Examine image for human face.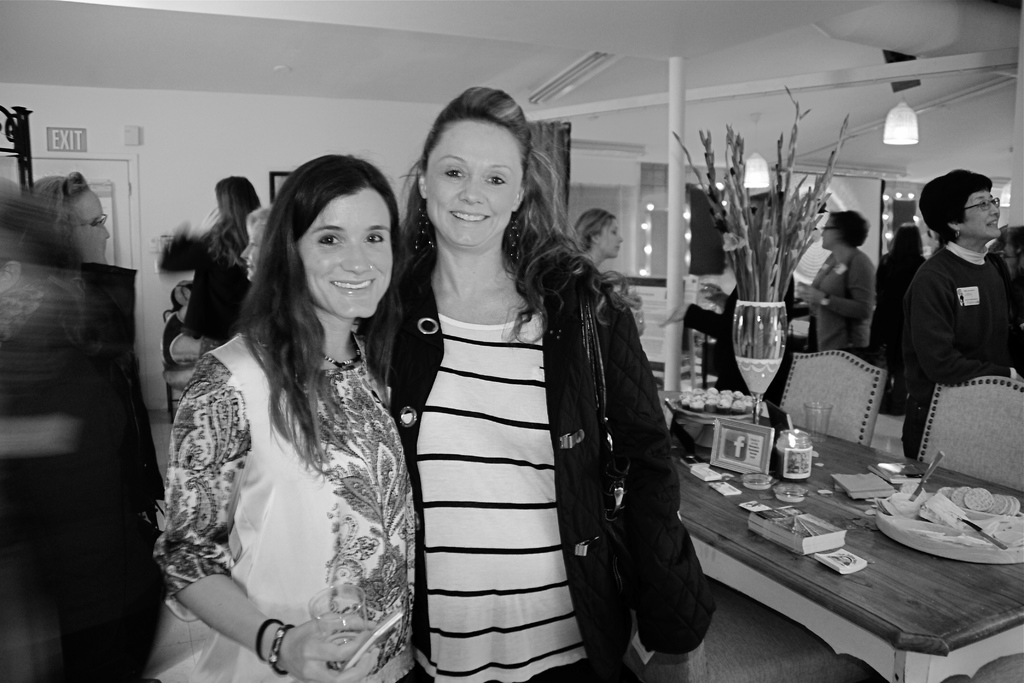
Examination result: box(428, 124, 520, 243).
